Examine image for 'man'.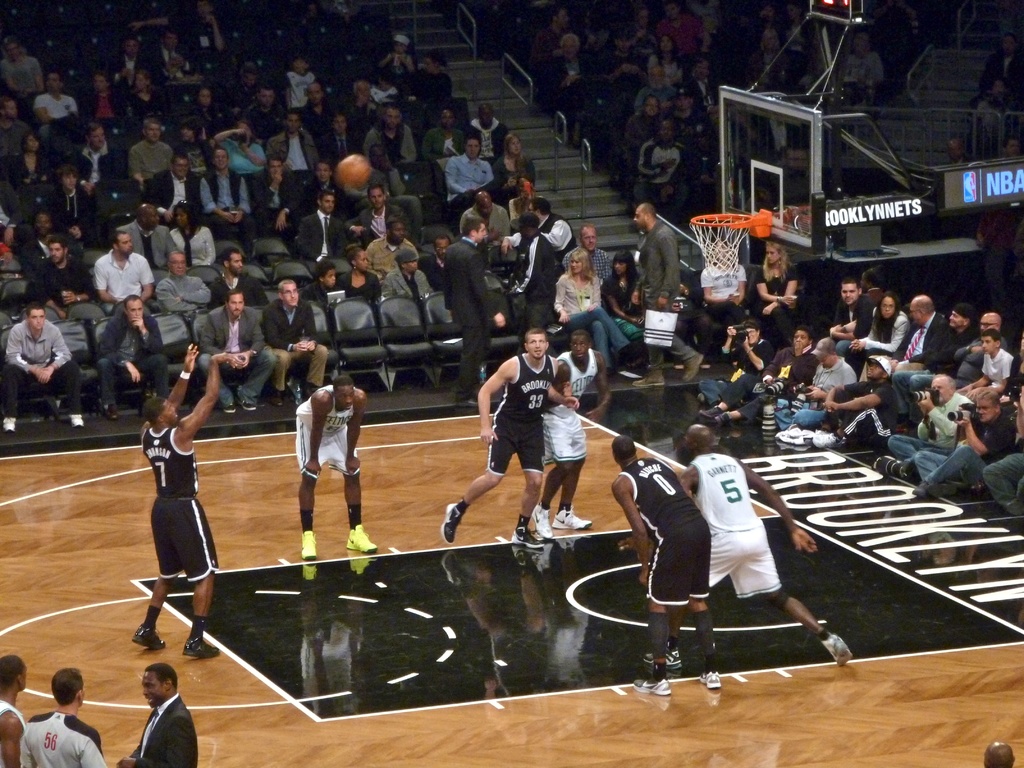
Examination result: detection(443, 326, 581, 545).
